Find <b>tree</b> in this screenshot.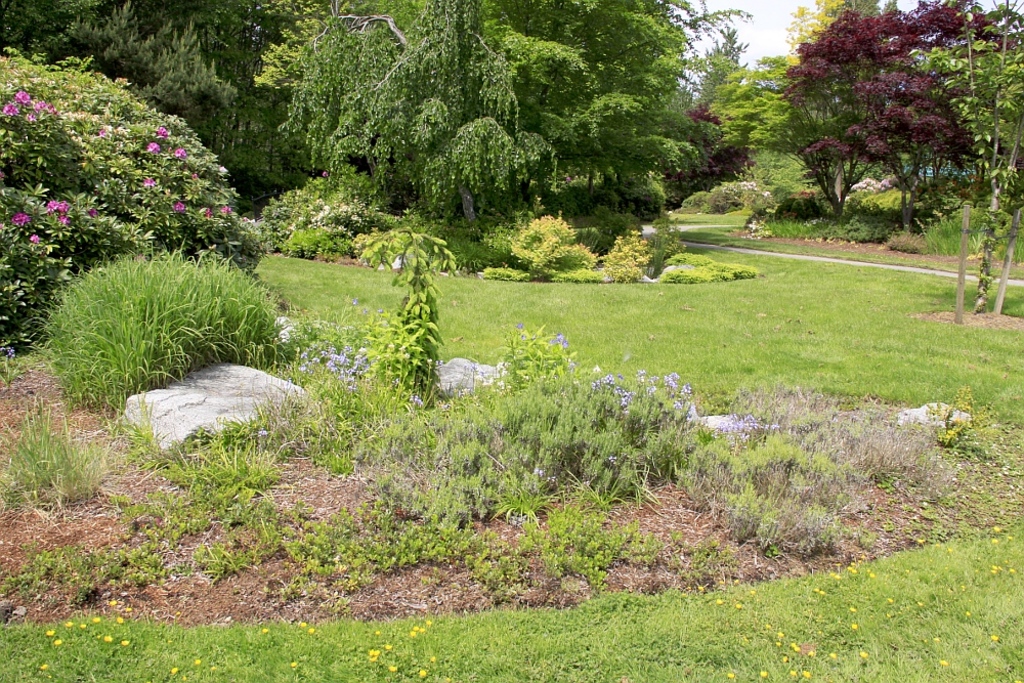
The bounding box for <b>tree</b> is {"left": 0, "top": 0, "right": 264, "bottom": 229}.
